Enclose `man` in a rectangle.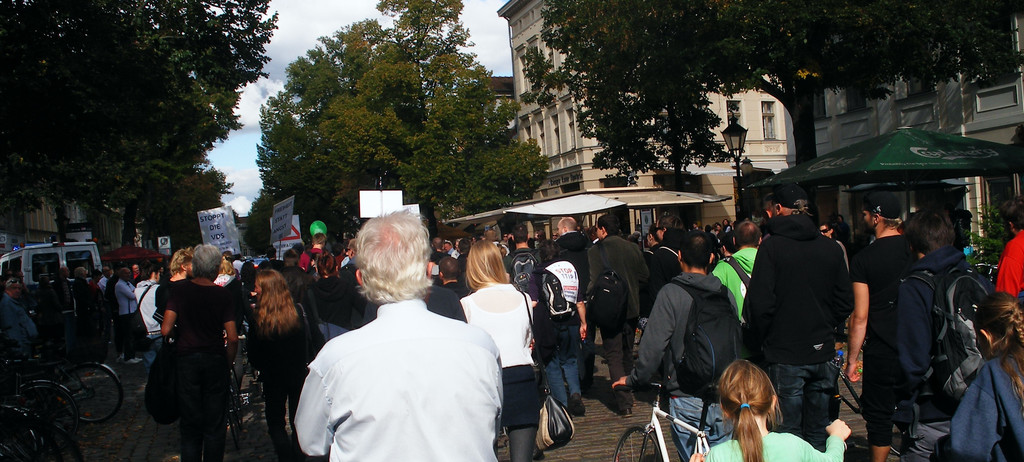
l=286, t=219, r=509, b=458.
